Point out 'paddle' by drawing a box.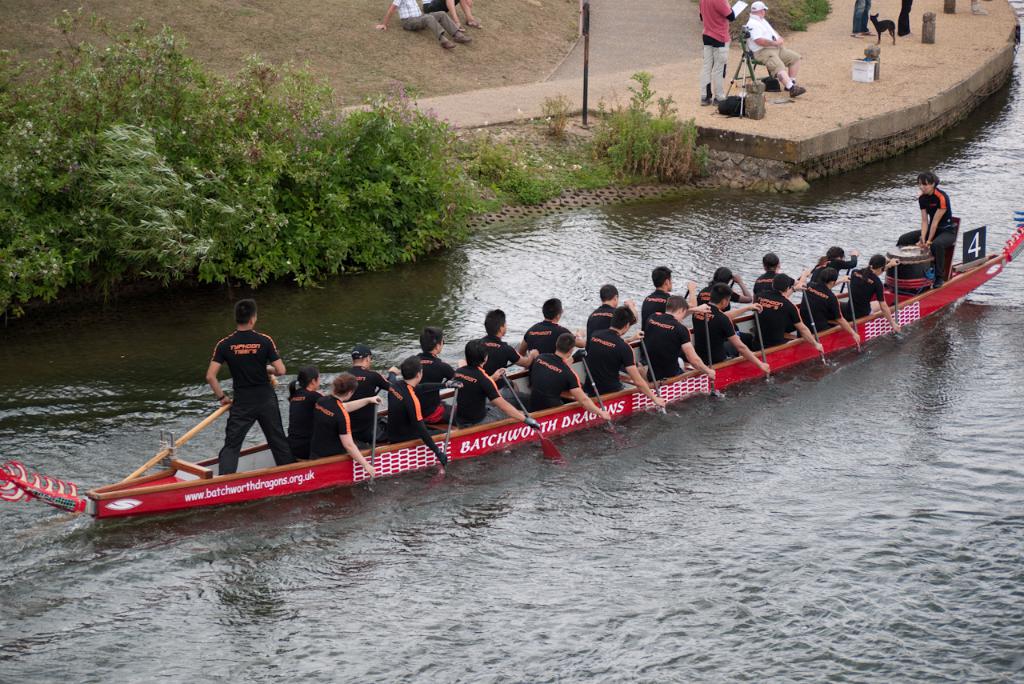
bbox=(684, 291, 690, 303).
